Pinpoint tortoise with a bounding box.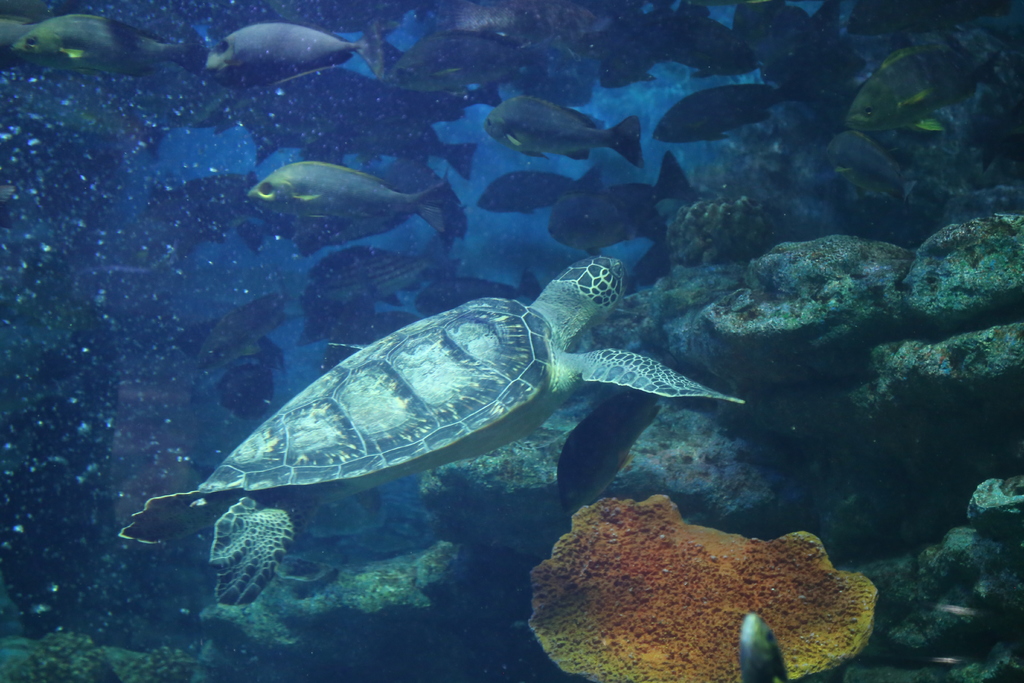
l=119, t=253, r=741, b=607.
